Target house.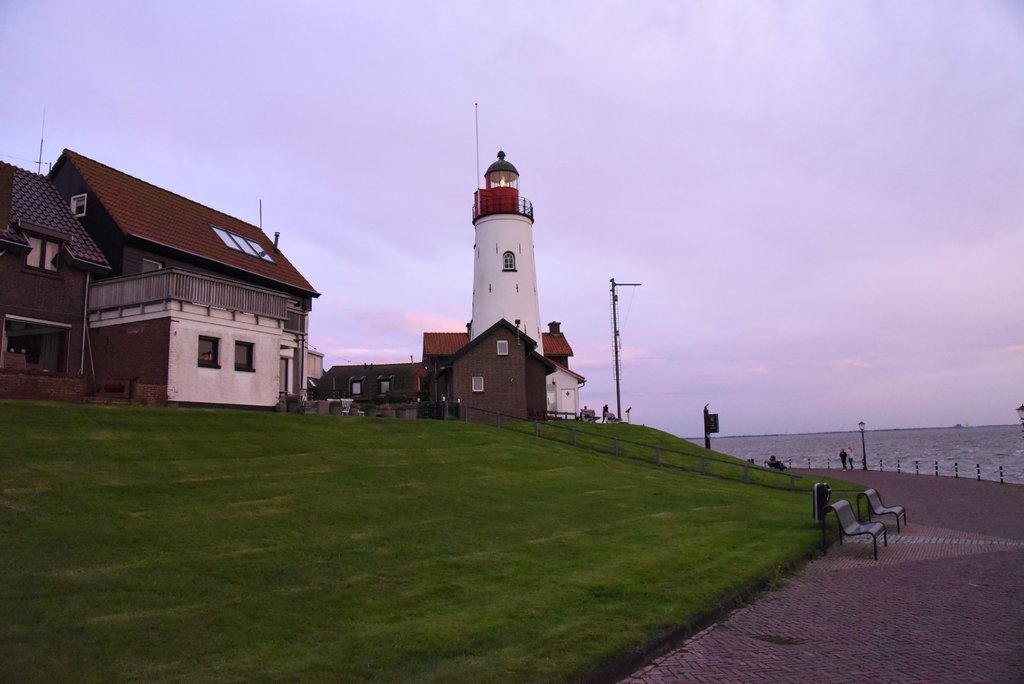
Target region: 440 322 545 430.
